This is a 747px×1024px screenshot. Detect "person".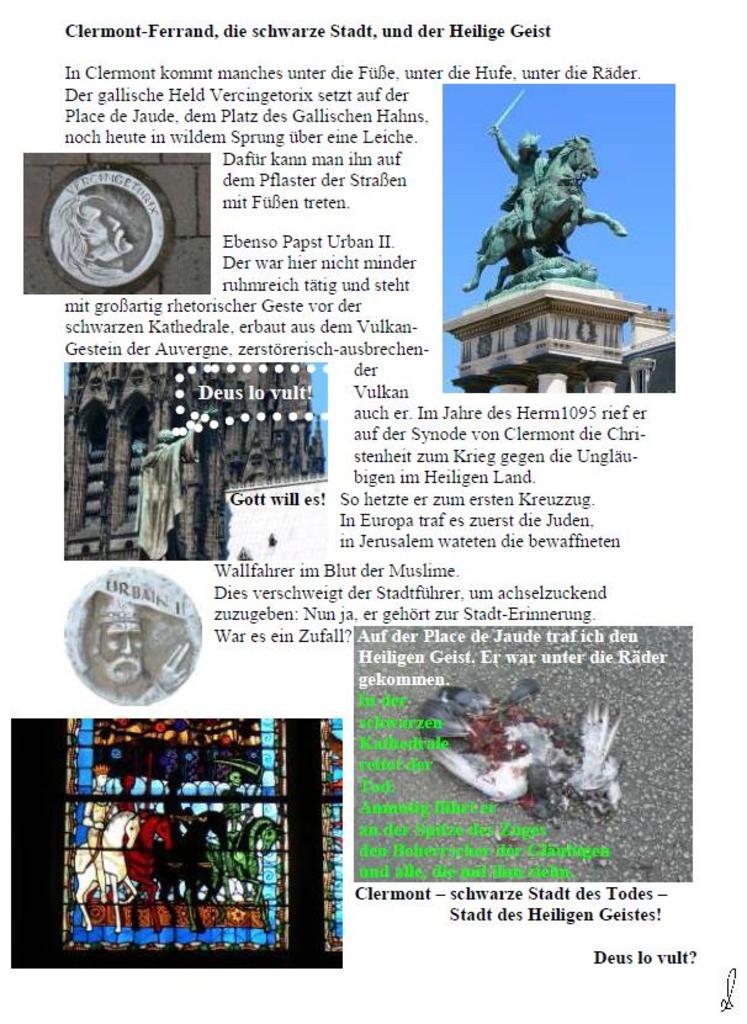
[76,760,120,868].
